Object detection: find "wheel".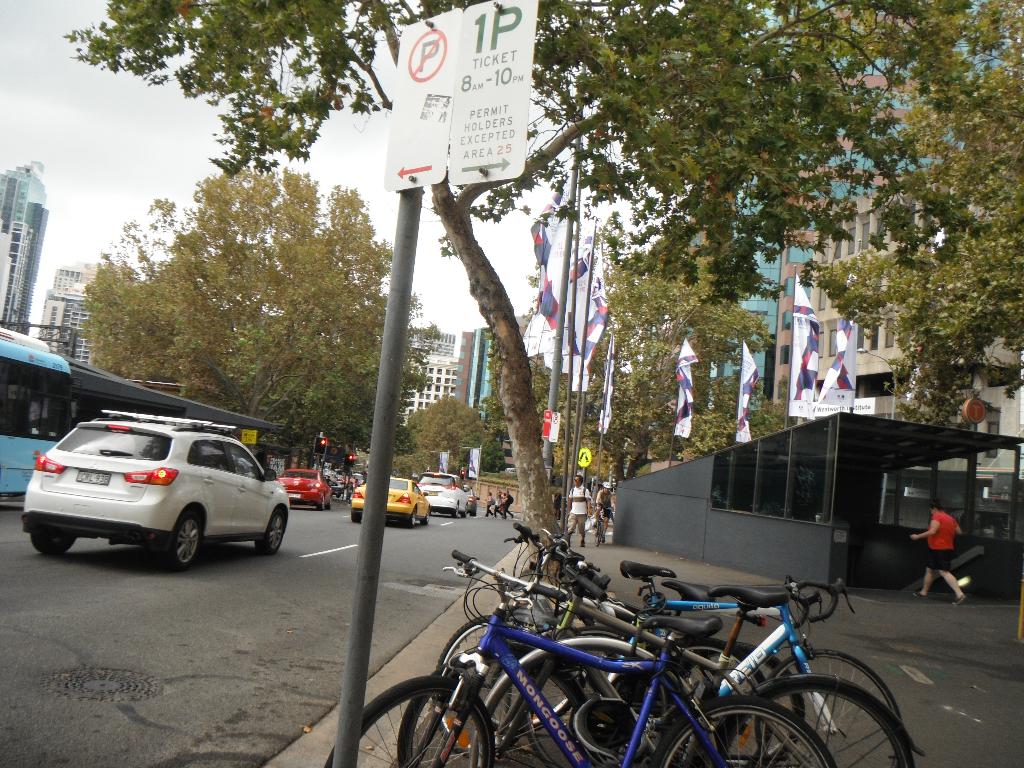
locate(723, 675, 915, 767).
